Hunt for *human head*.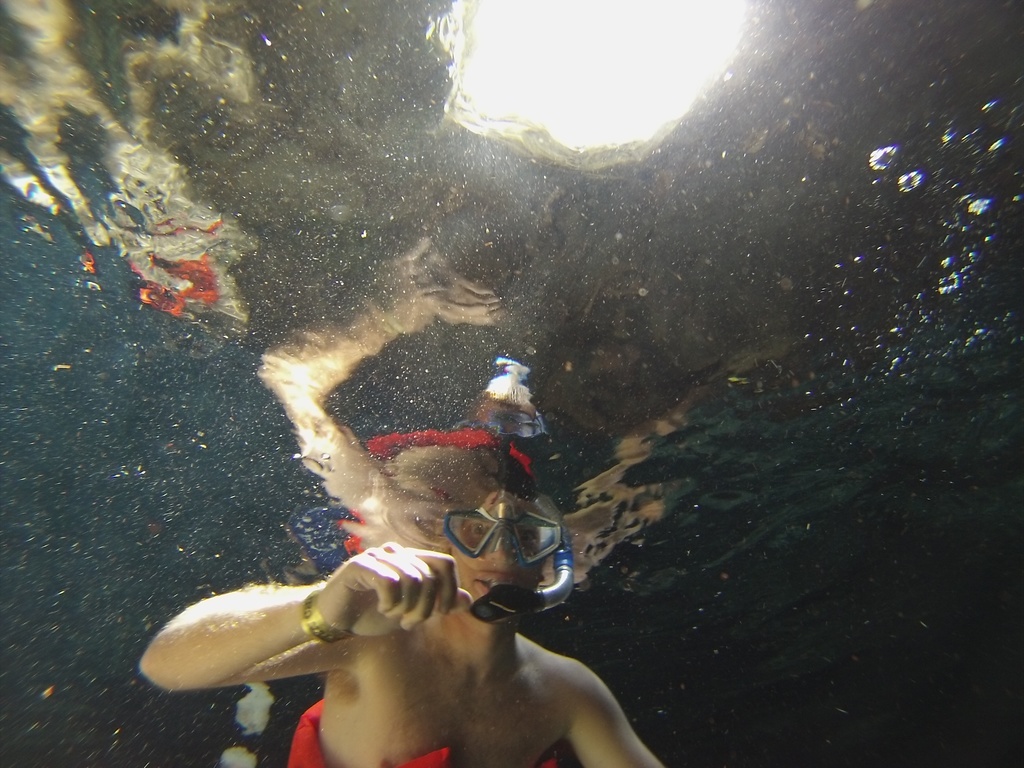
Hunted down at 419 438 552 638.
